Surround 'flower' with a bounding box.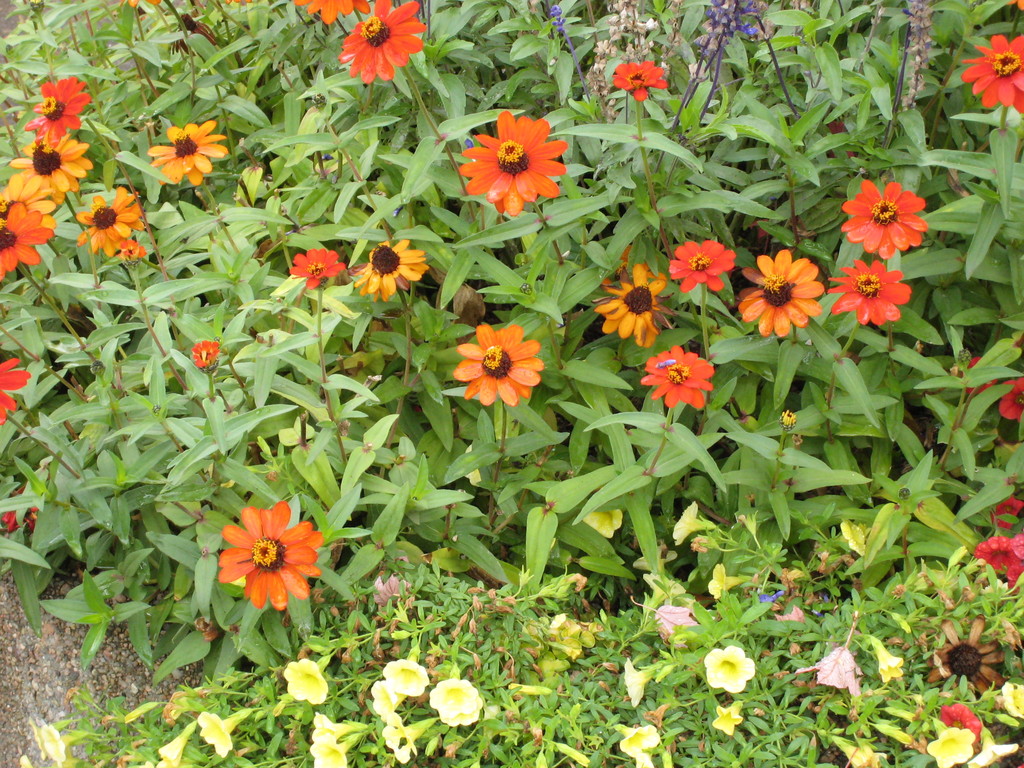
crop(608, 61, 668, 103).
